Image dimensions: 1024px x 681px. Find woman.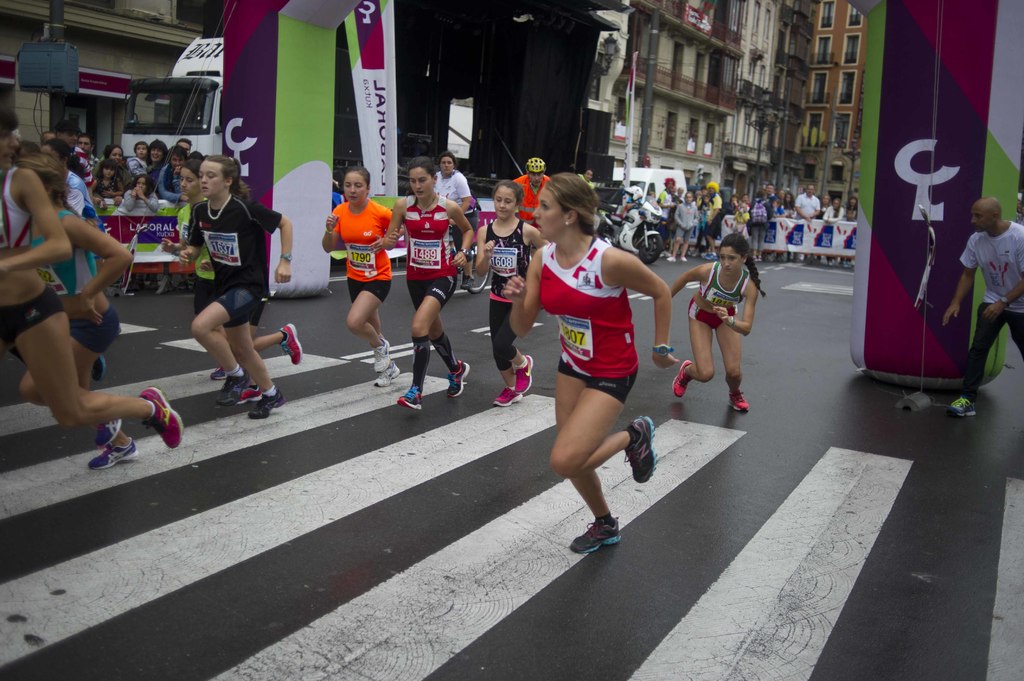
143 140 170 179.
